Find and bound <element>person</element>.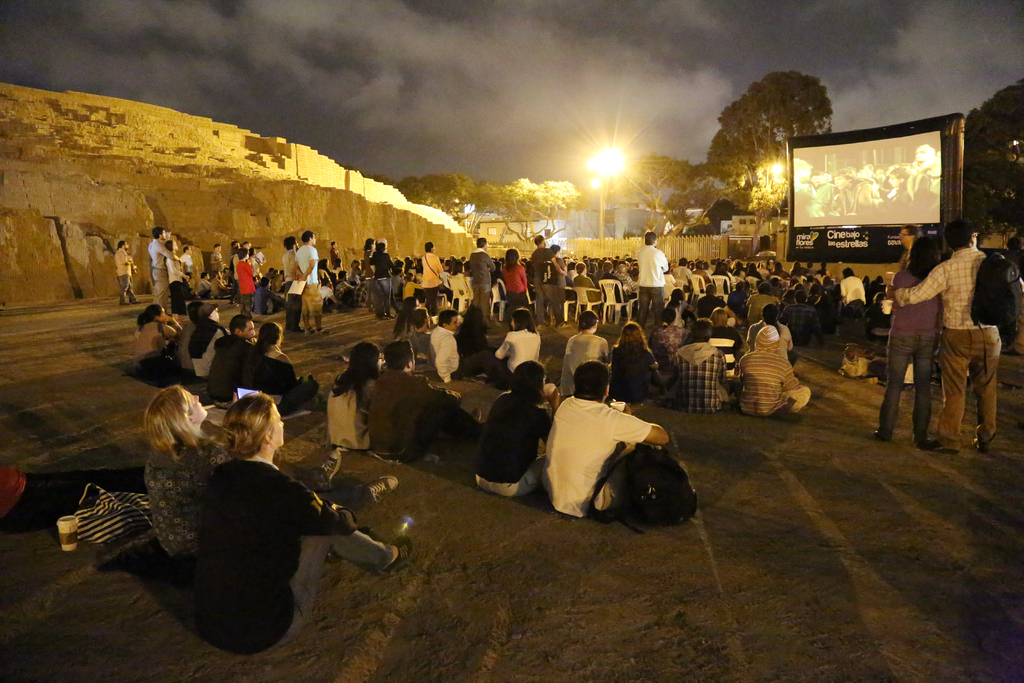
Bound: bbox=[858, 166, 883, 206].
